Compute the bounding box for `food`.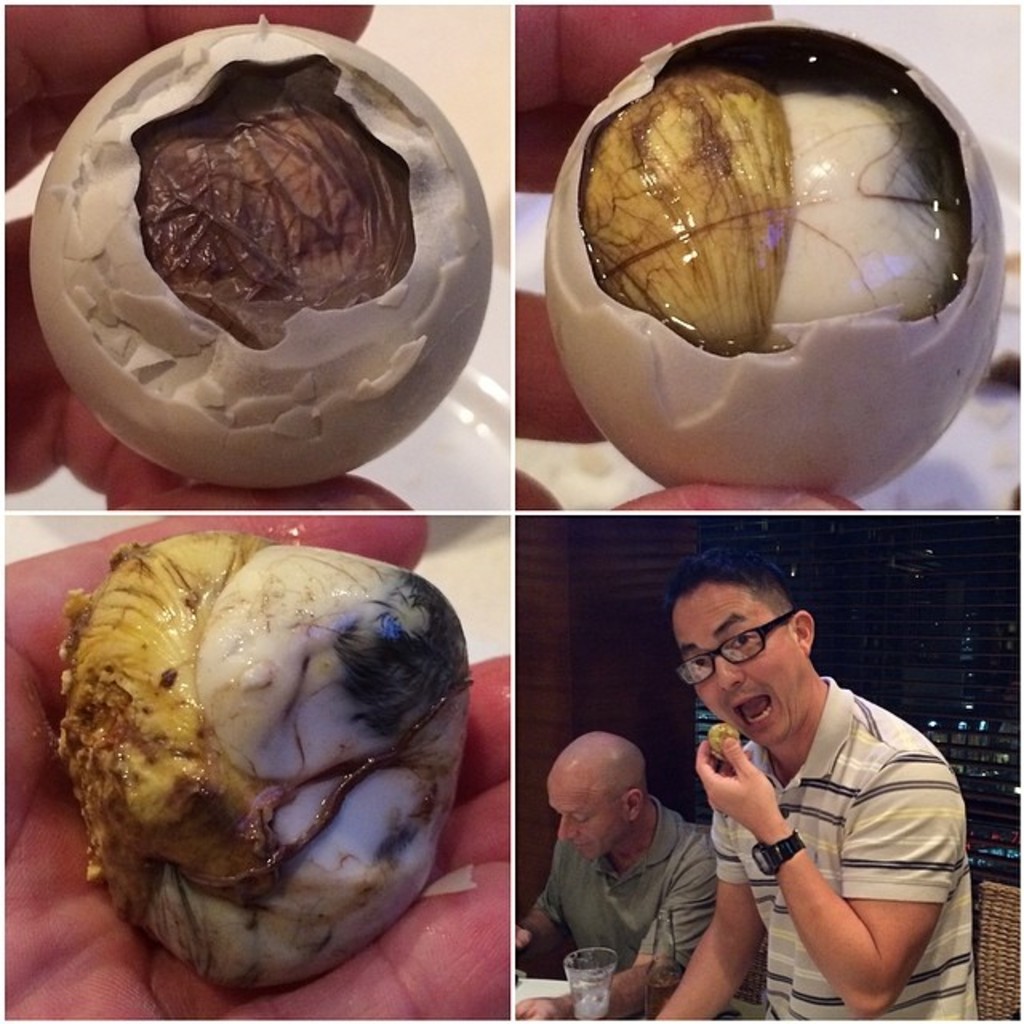
(53, 528, 474, 1005).
